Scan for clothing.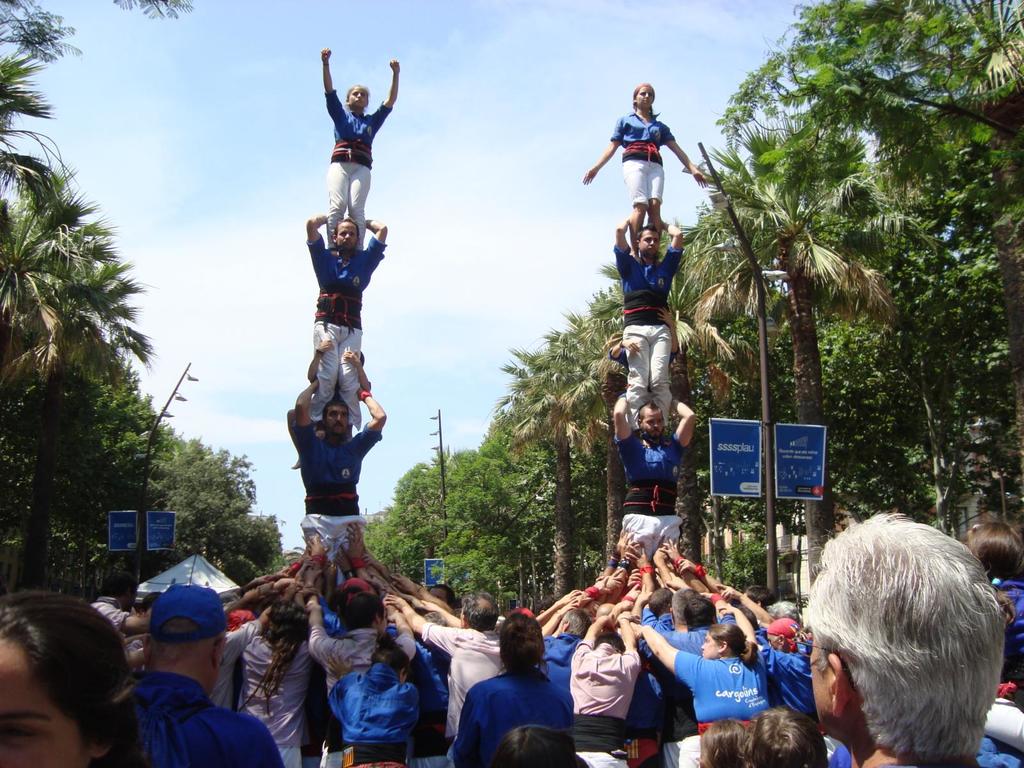
Scan result: 613:109:669:204.
